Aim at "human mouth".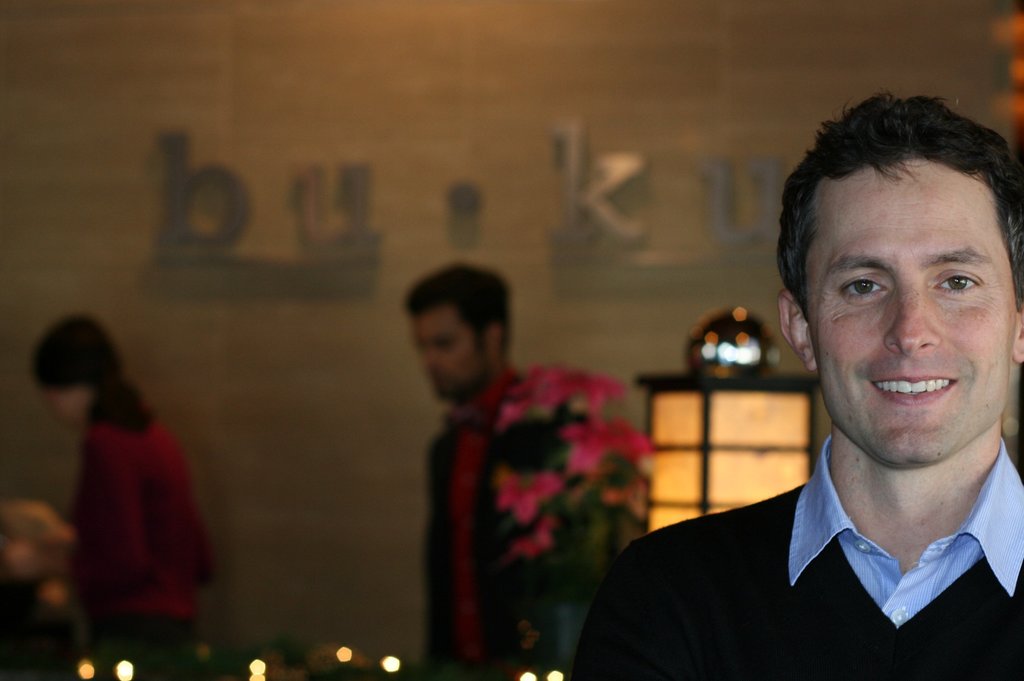
Aimed at [868, 376, 954, 406].
